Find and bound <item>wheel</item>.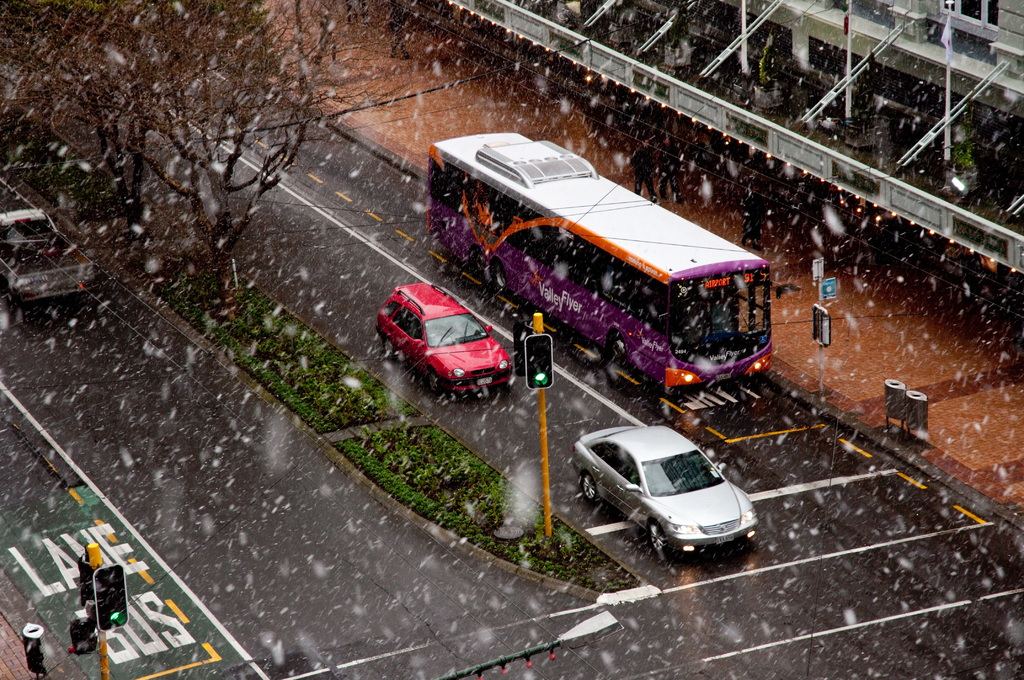
Bound: <box>422,370,446,396</box>.
